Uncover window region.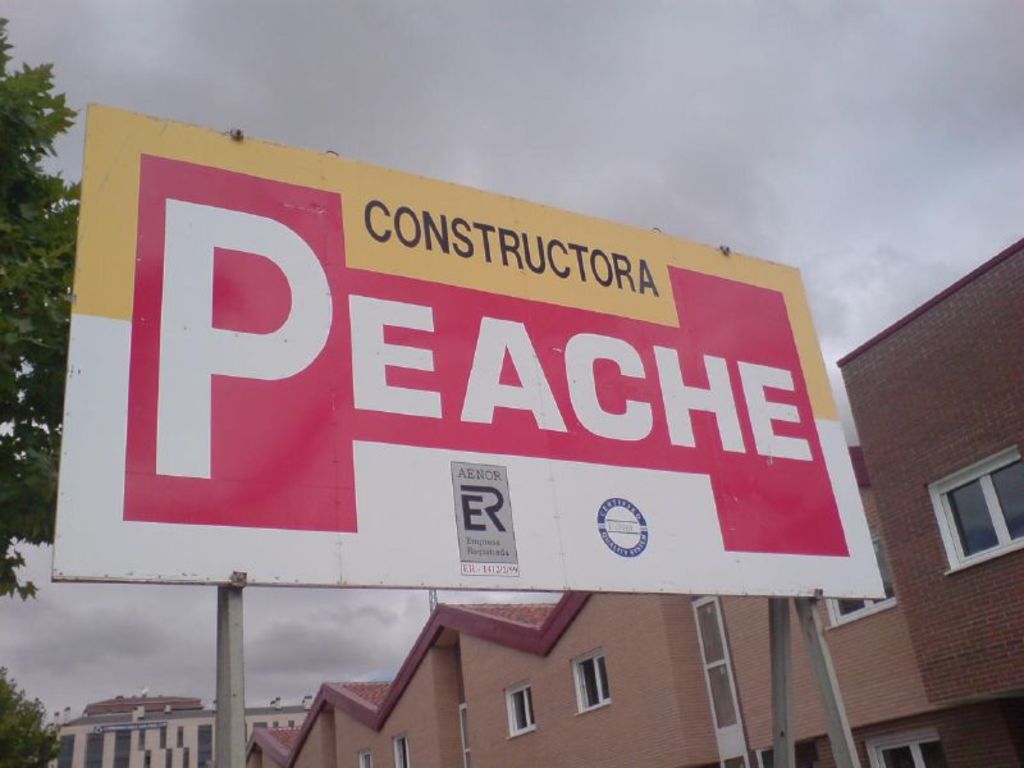
Uncovered: bbox(572, 644, 609, 713).
